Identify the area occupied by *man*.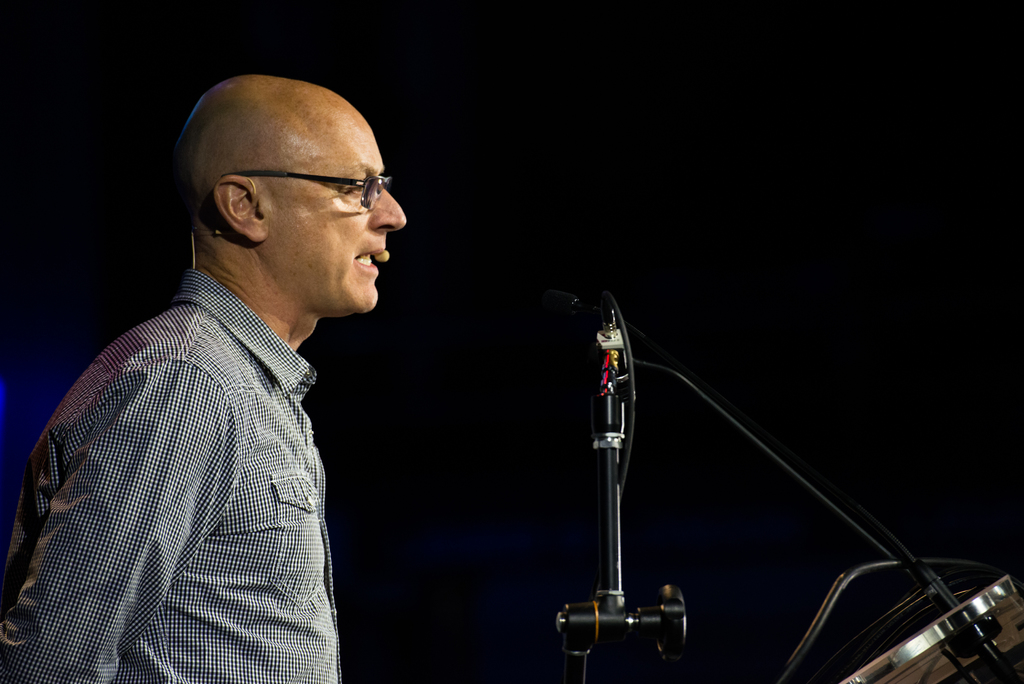
Area: 17,60,447,680.
